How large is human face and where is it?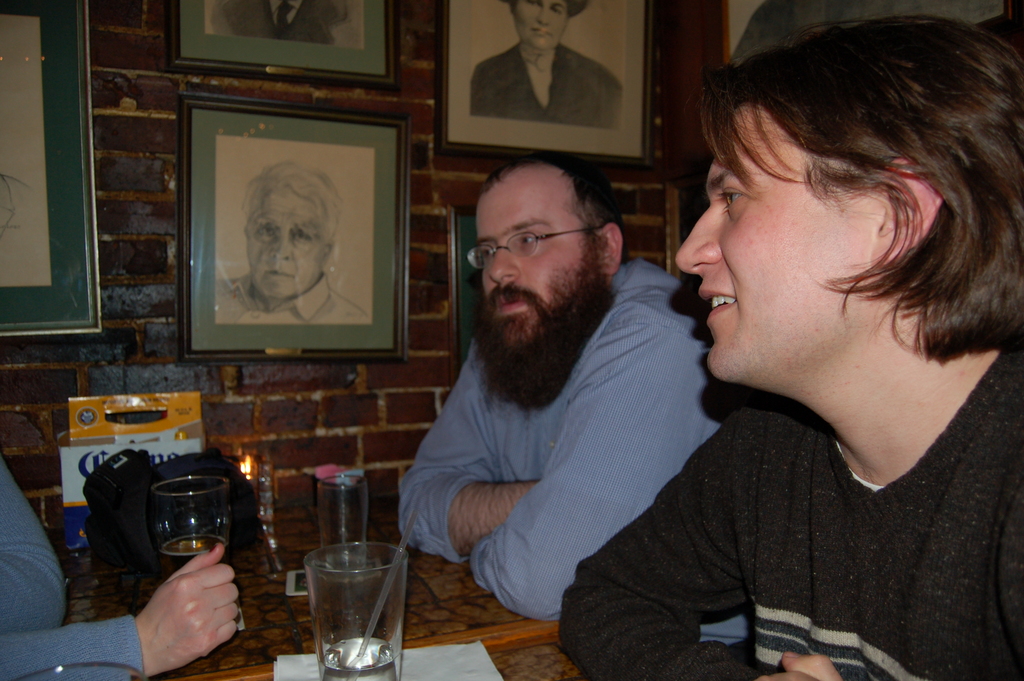
Bounding box: Rect(670, 106, 885, 387).
